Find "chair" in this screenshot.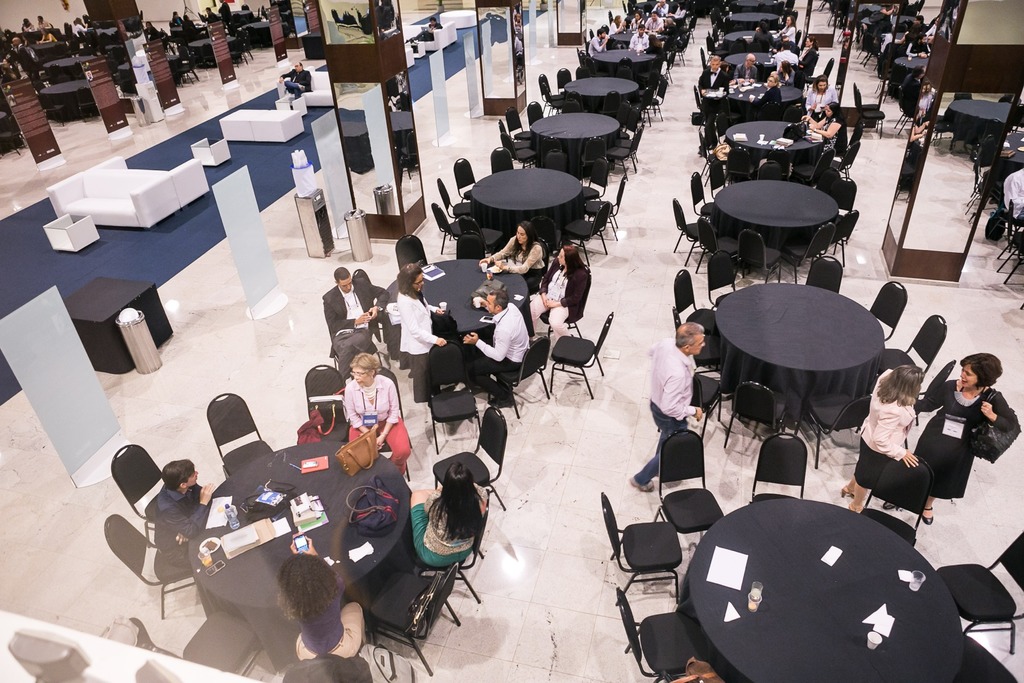
The bounding box for "chair" is {"x1": 452, "y1": 157, "x2": 477, "y2": 201}.
